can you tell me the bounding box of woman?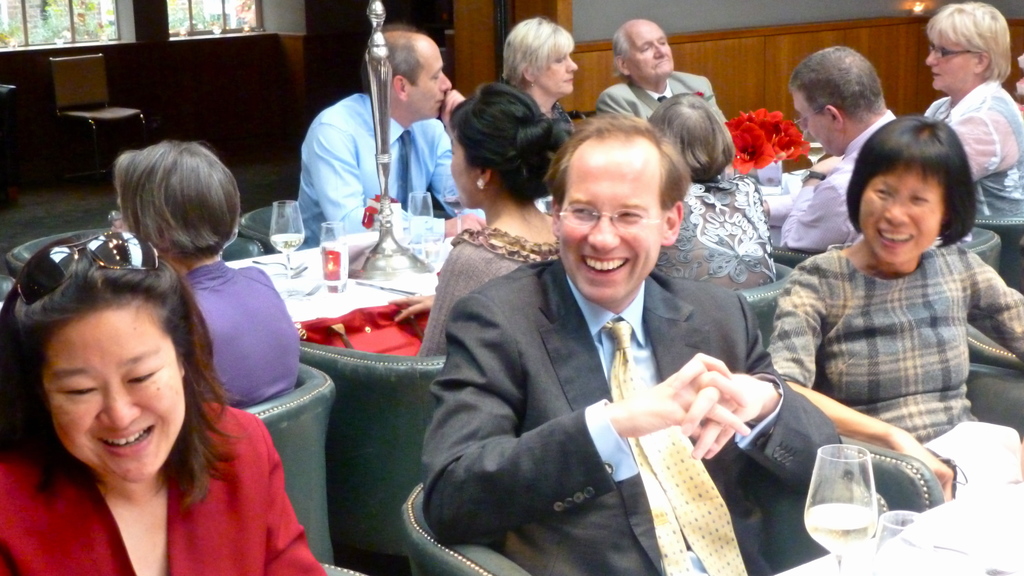
<box>764,110,1023,505</box>.
